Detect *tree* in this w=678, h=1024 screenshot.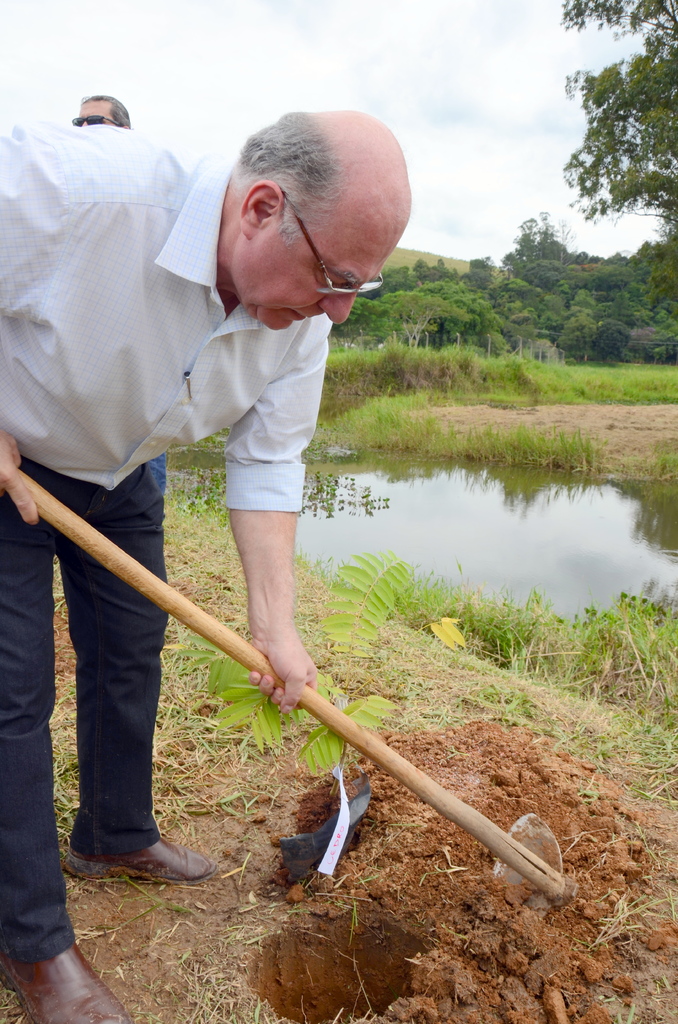
Detection: x1=541 y1=284 x2=654 y2=370.
